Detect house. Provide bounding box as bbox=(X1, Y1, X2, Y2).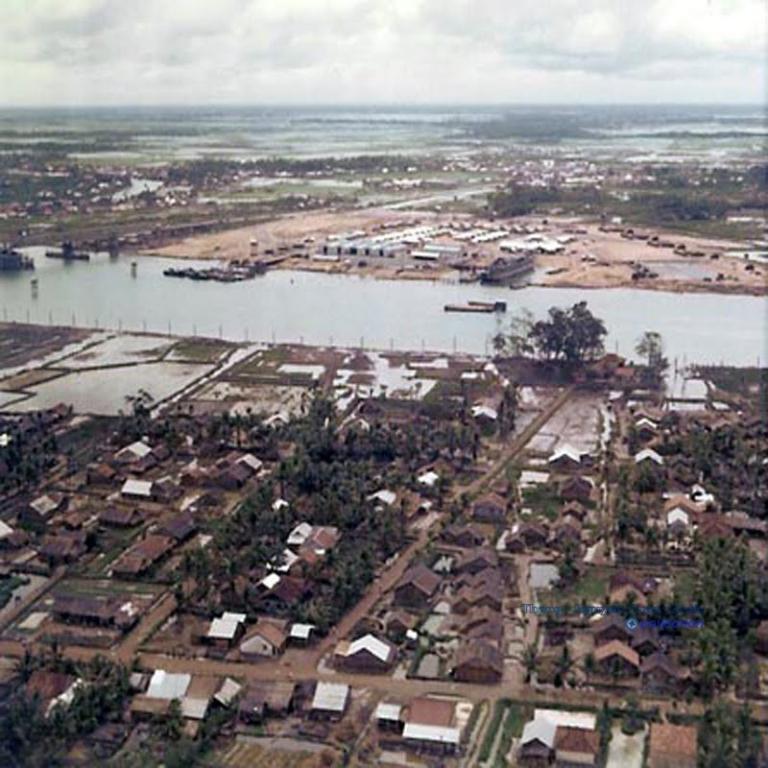
bbox=(394, 568, 434, 599).
